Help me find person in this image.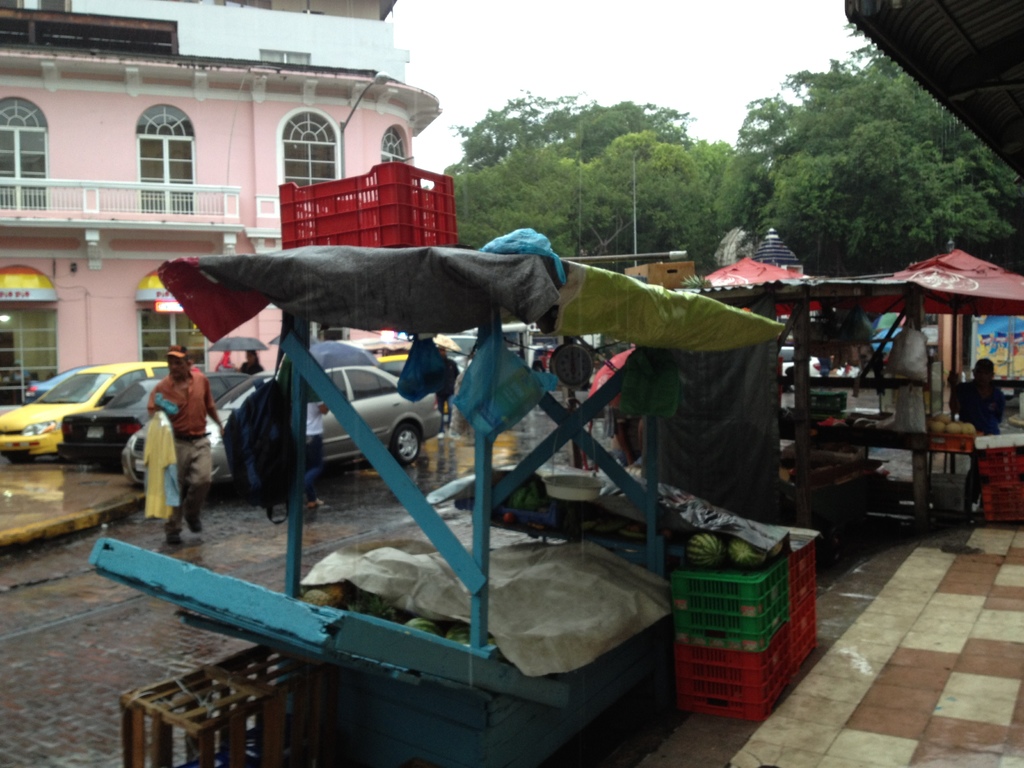
Found it: bbox(292, 365, 335, 513).
